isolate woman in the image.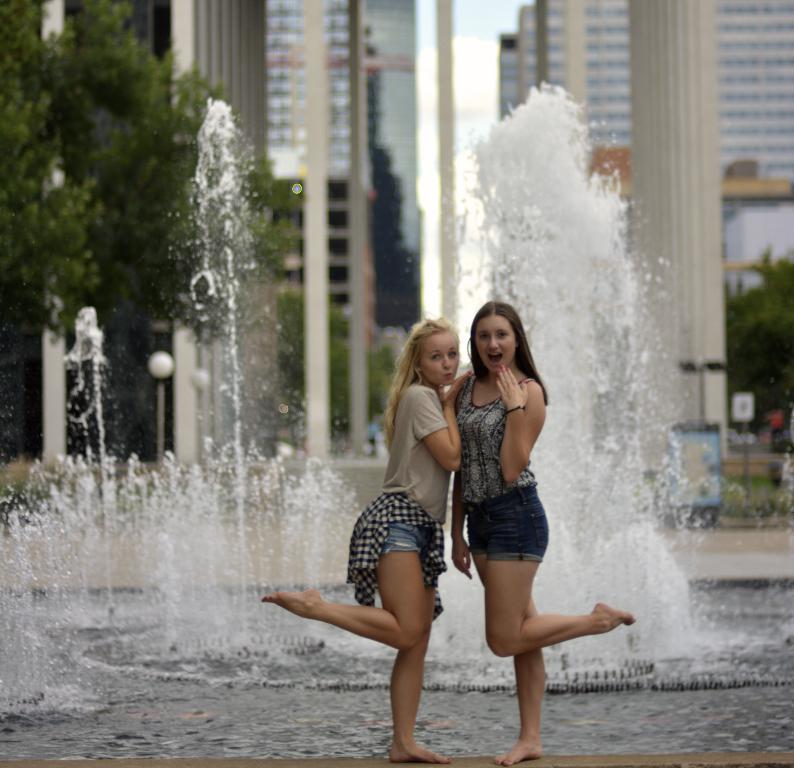
Isolated region: {"left": 457, "top": 302, "right": 634, "bottom": 766}.
